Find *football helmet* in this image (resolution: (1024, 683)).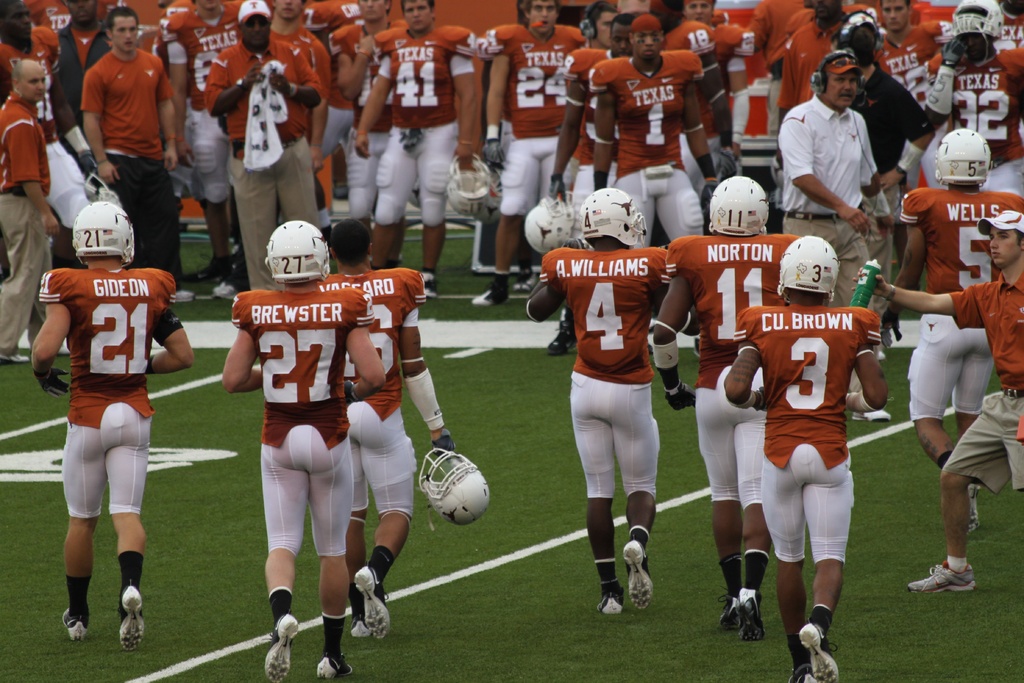
BBox(949, 0, 1003, 62).
